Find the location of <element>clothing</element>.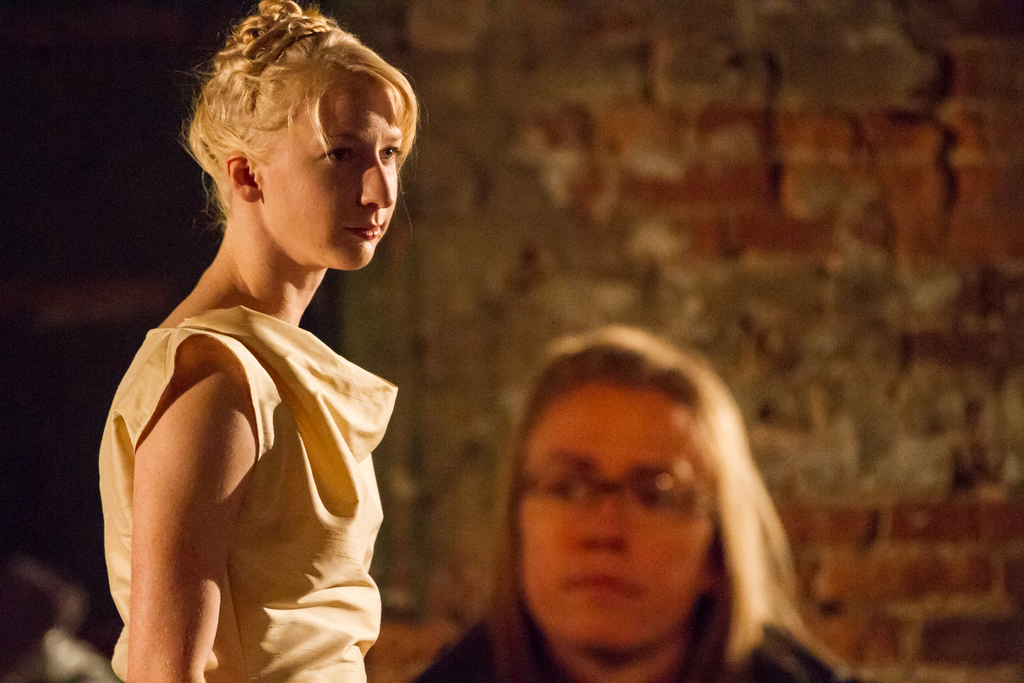
Location: <region>97, 302, 399, 682</region>.
